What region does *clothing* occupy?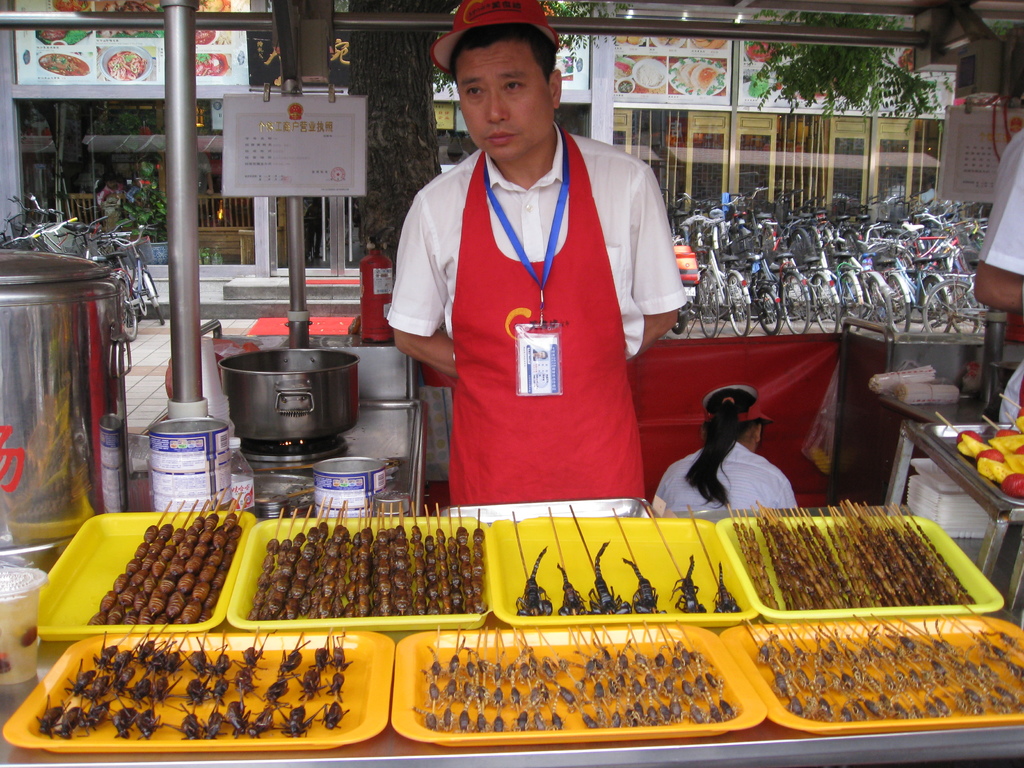
left=390, top=109, right=670, bottom=512.
